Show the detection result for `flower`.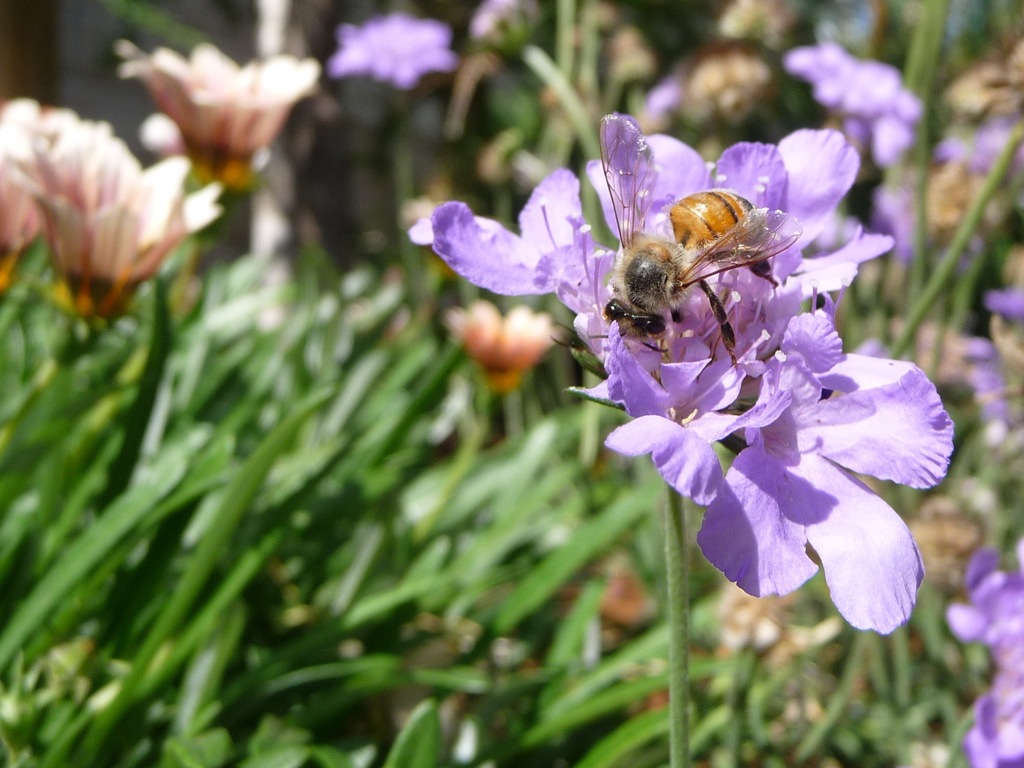
BBox(956, 360, 1002, 386).
